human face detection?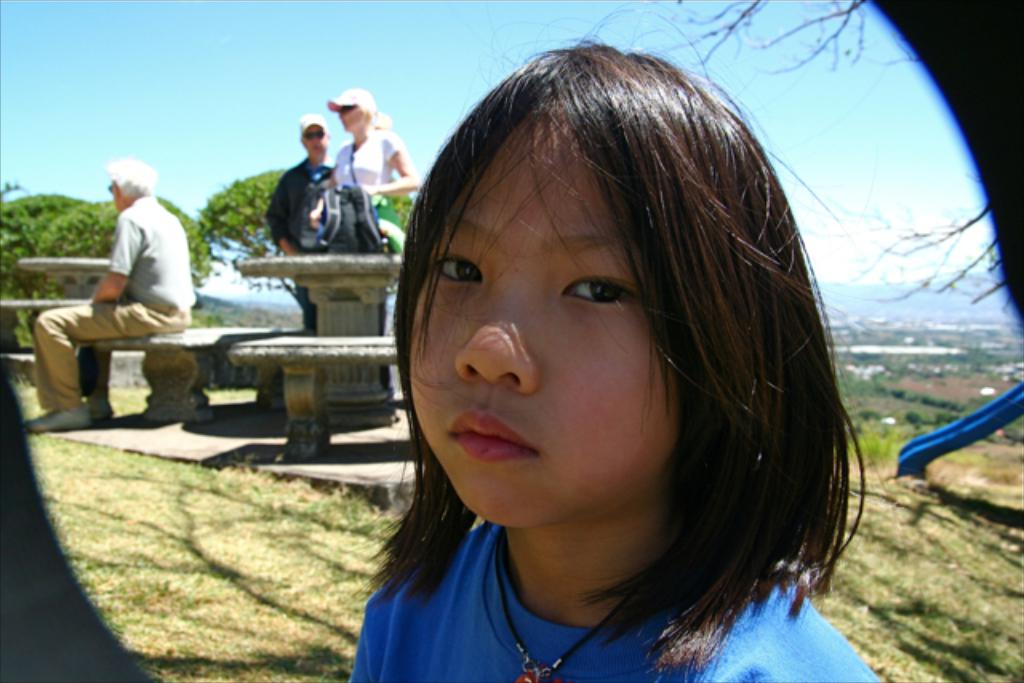
<bbox>302, 125, 325, 154</bbox>
